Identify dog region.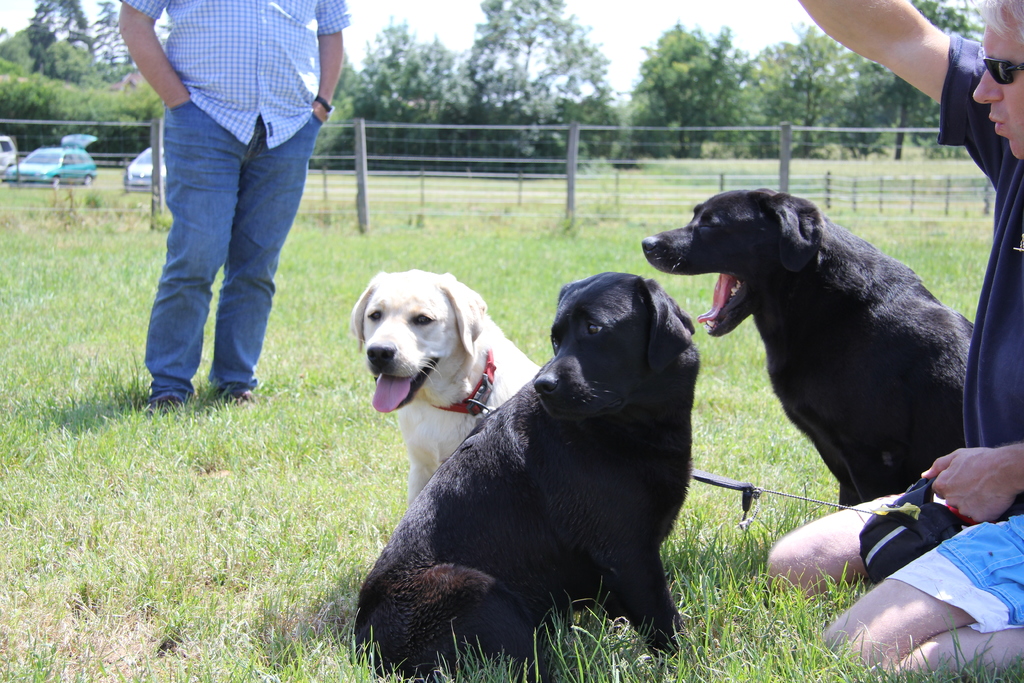
Region: [left=352, top=270, right=547, bottom=507].
